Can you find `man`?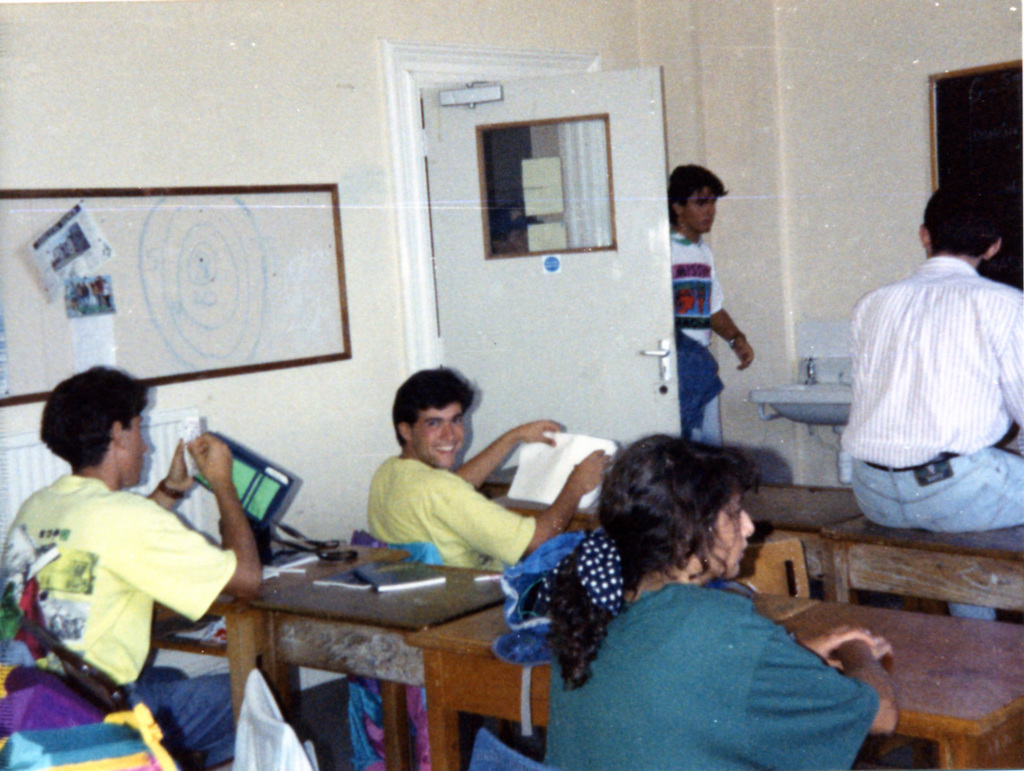
Yes, bounding box: <region>0, 364, 238, 770</region>.
